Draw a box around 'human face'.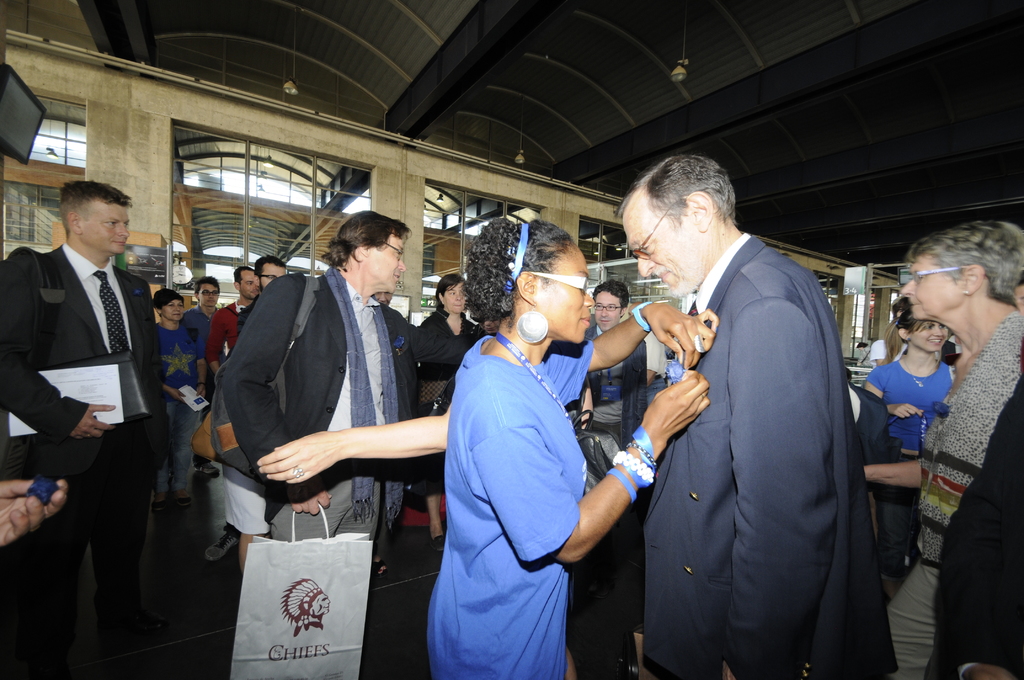
pyautogui.locateOnScreen(196, 284, 220, 308).
